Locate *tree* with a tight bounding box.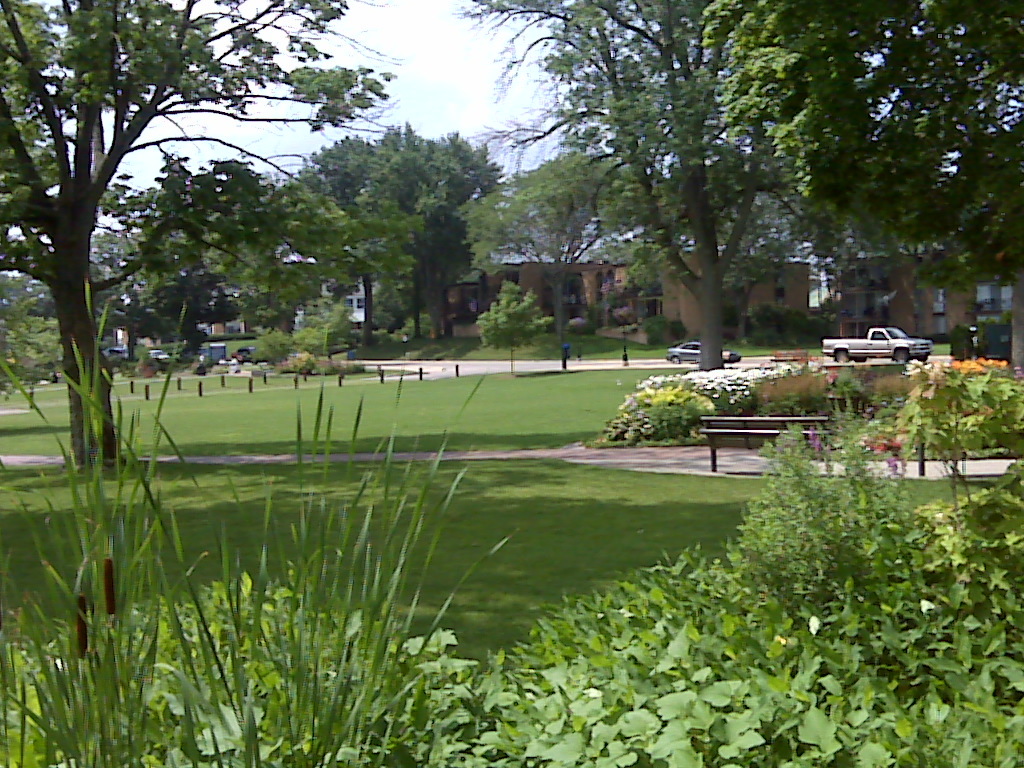
(x1=476, y1=273, x2=558, y2=368).
